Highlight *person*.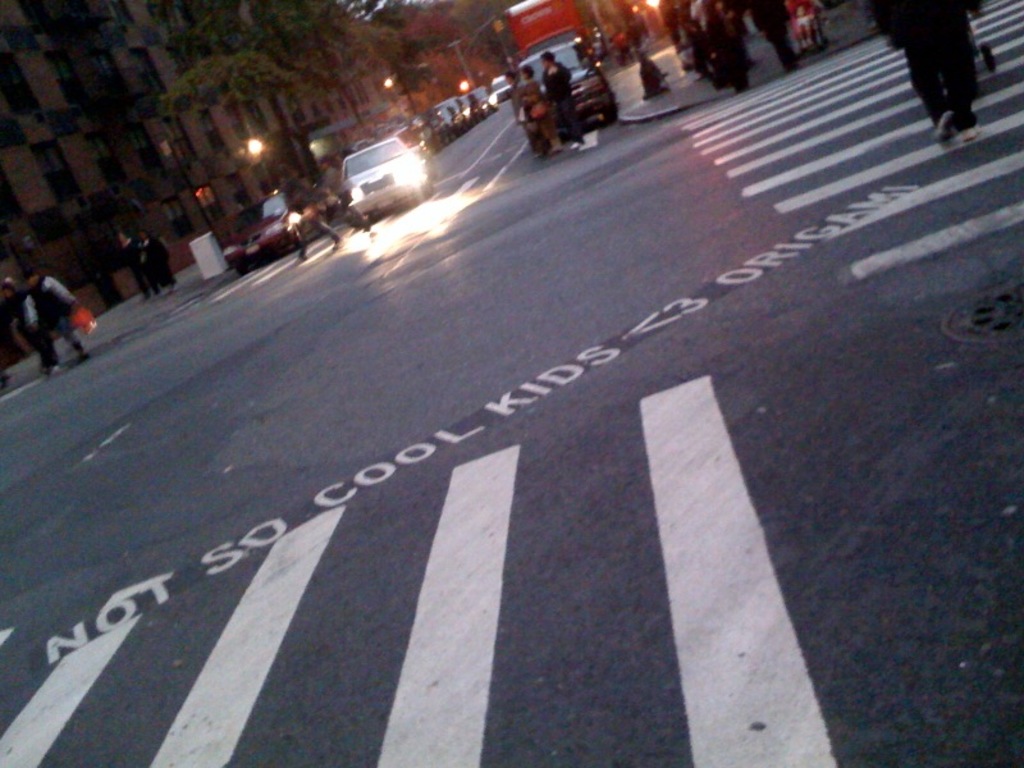
Highlighted region: bbox=[746, 0, 795, 69].
